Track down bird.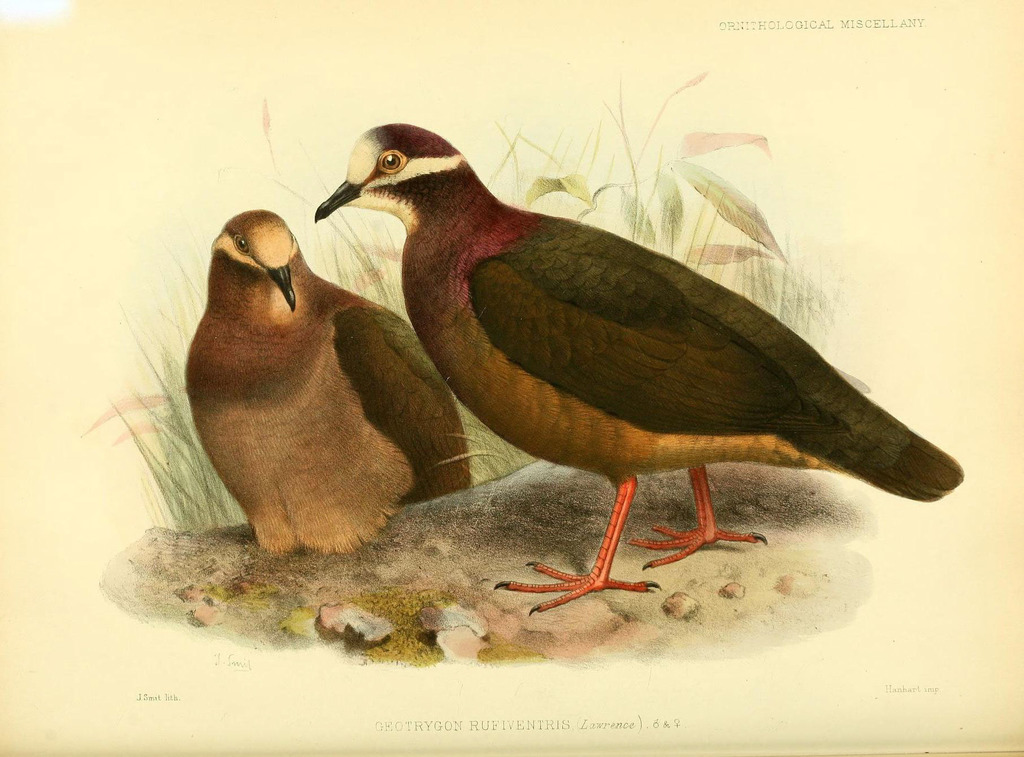
Tracked to [185,205,475,554].
